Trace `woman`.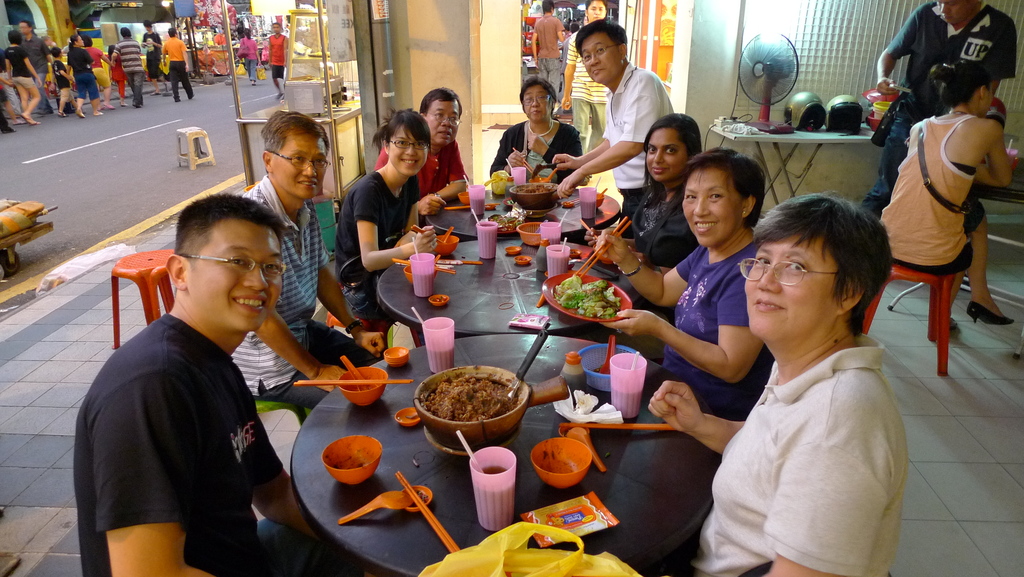
Traced to select_region(488, 74, 585, 188).
